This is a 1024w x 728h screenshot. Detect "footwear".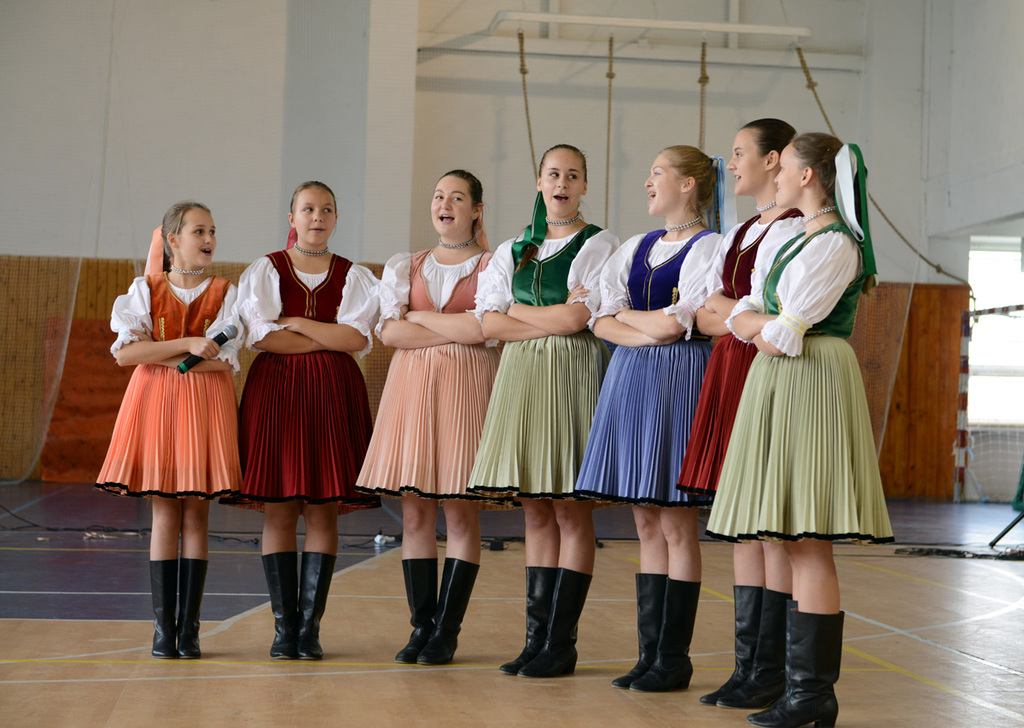
BBox(177, 559, 207, 655).
